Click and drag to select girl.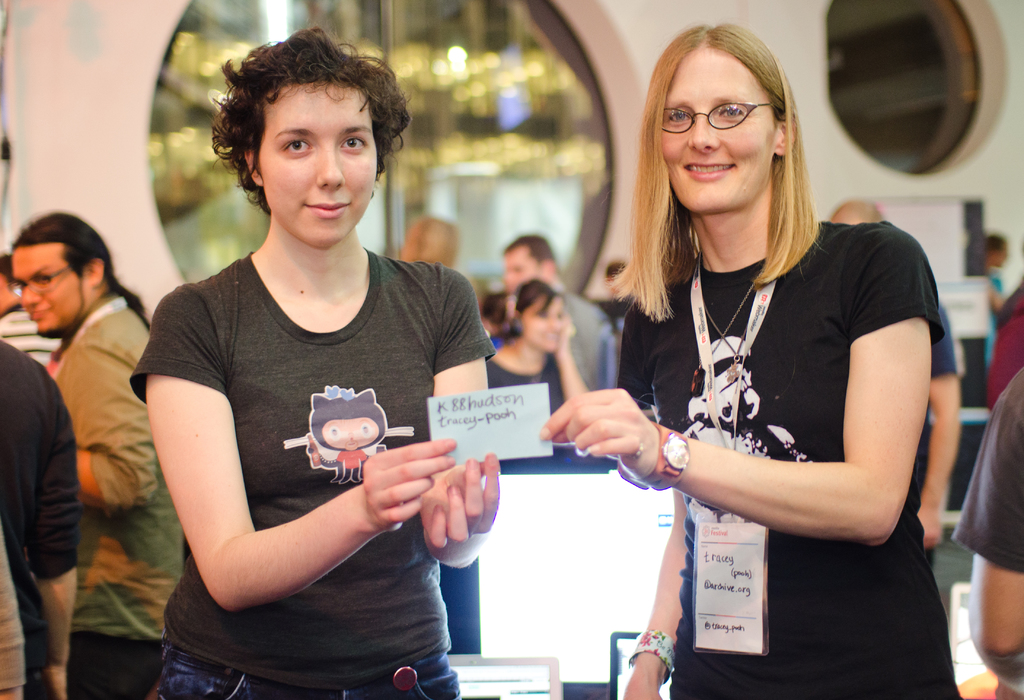
Selection: crop(134, 17, 504, 695).
